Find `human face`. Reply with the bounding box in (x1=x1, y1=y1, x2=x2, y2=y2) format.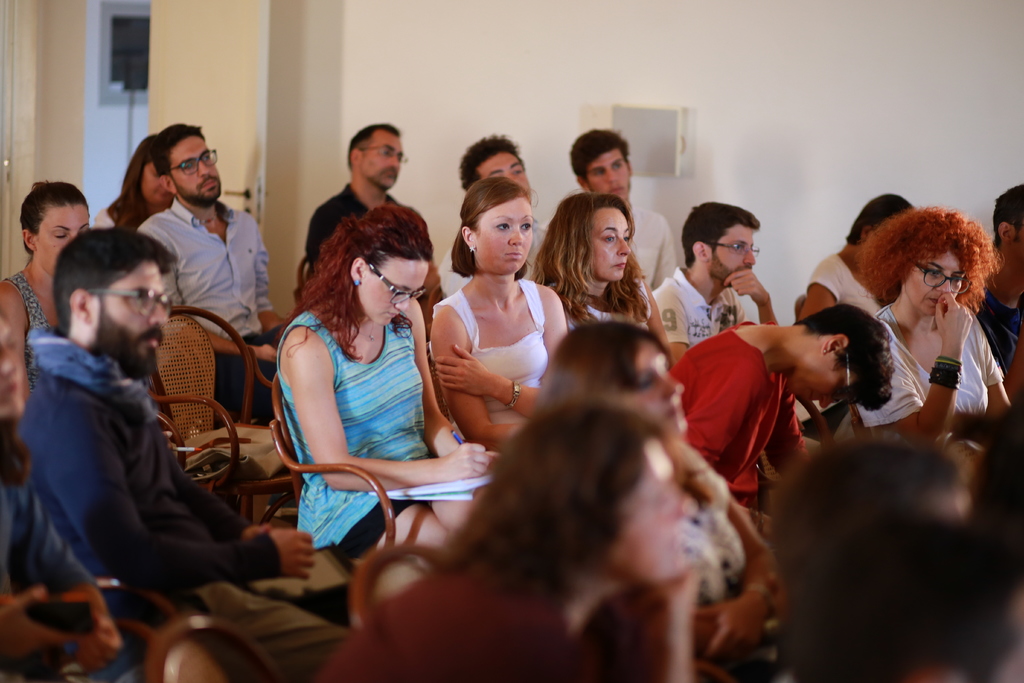
(x1=479, y1=152, x2=531, y2=196).
